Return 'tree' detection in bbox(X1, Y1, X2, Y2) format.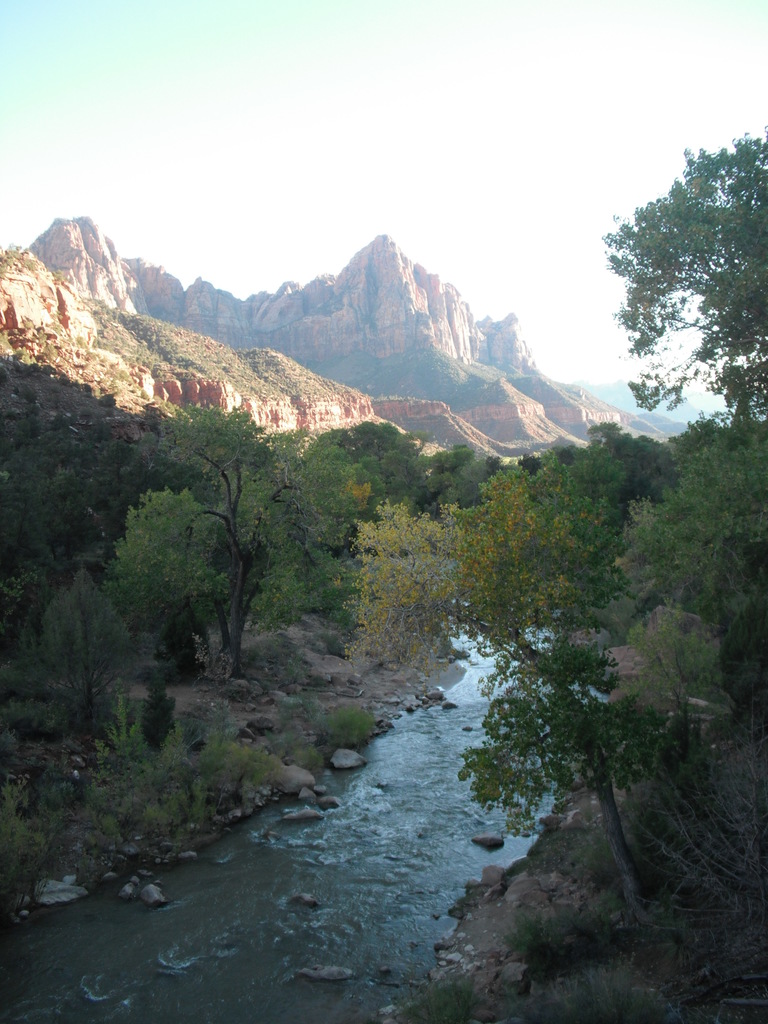
bbox(483, 300, 520, 371).
